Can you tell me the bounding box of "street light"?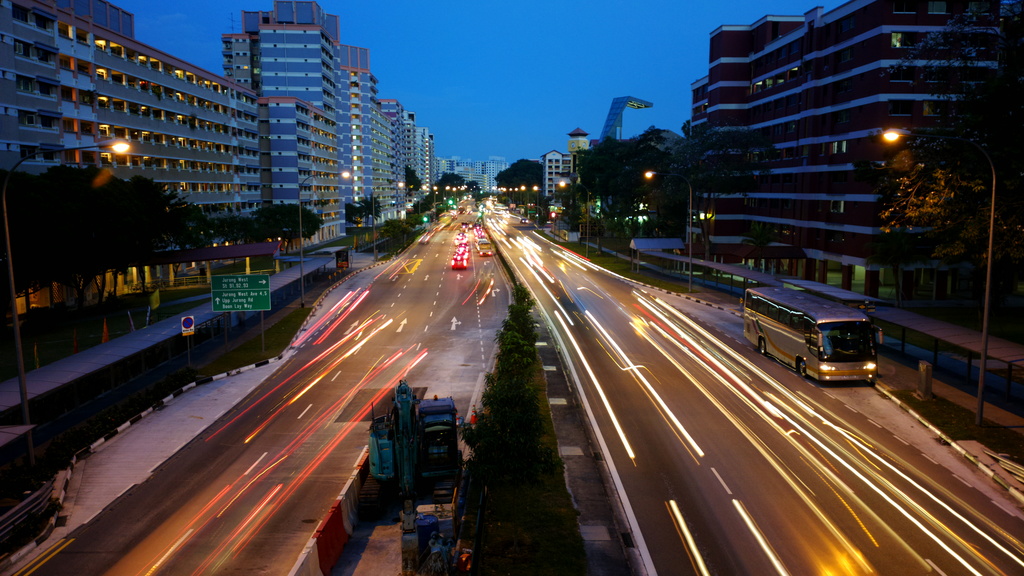
<bbox>450, 187, 455, 204</bbox>.
